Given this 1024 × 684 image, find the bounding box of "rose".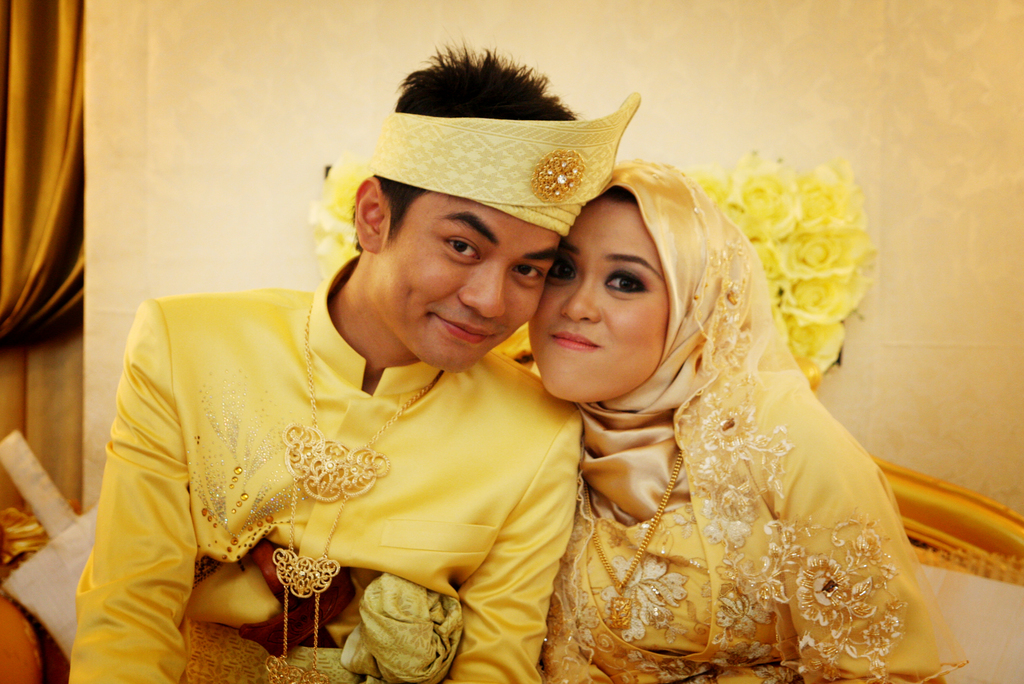
box=[711, 583, 750, 620].
